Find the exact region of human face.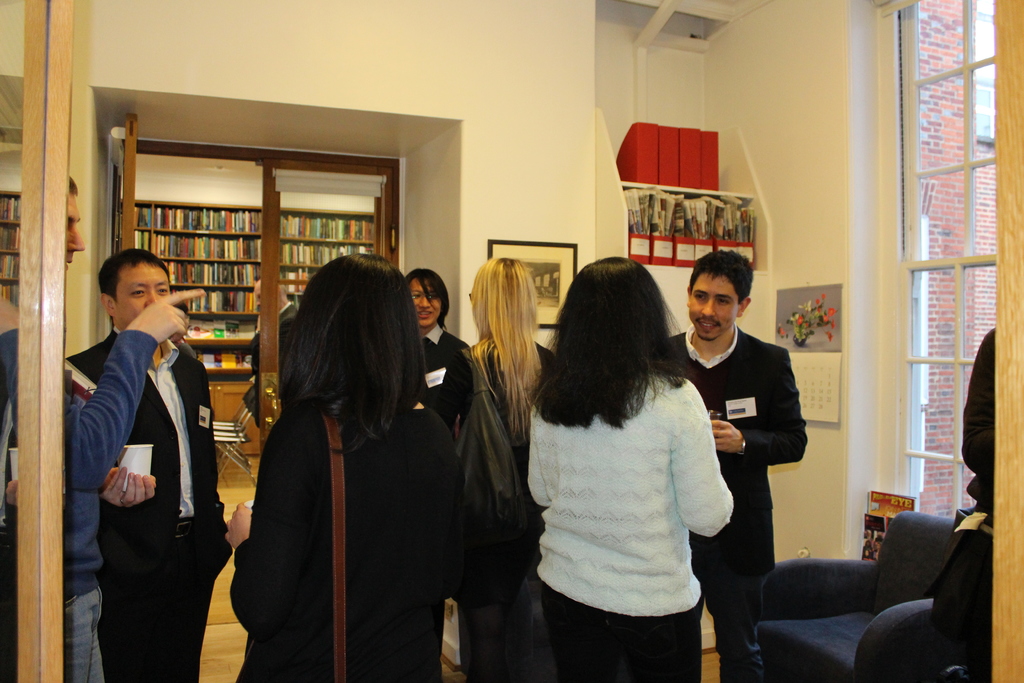
Exact region: 111, 265, 172, 324.
